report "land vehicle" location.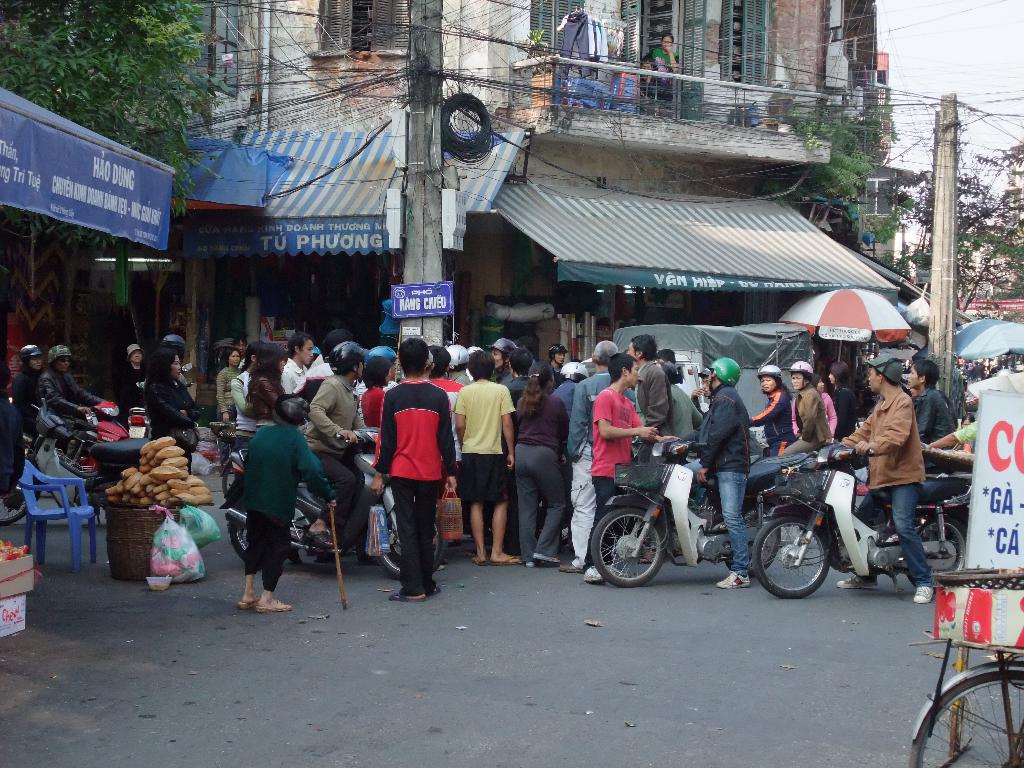
Report: region(591, 434, 809, 578).
